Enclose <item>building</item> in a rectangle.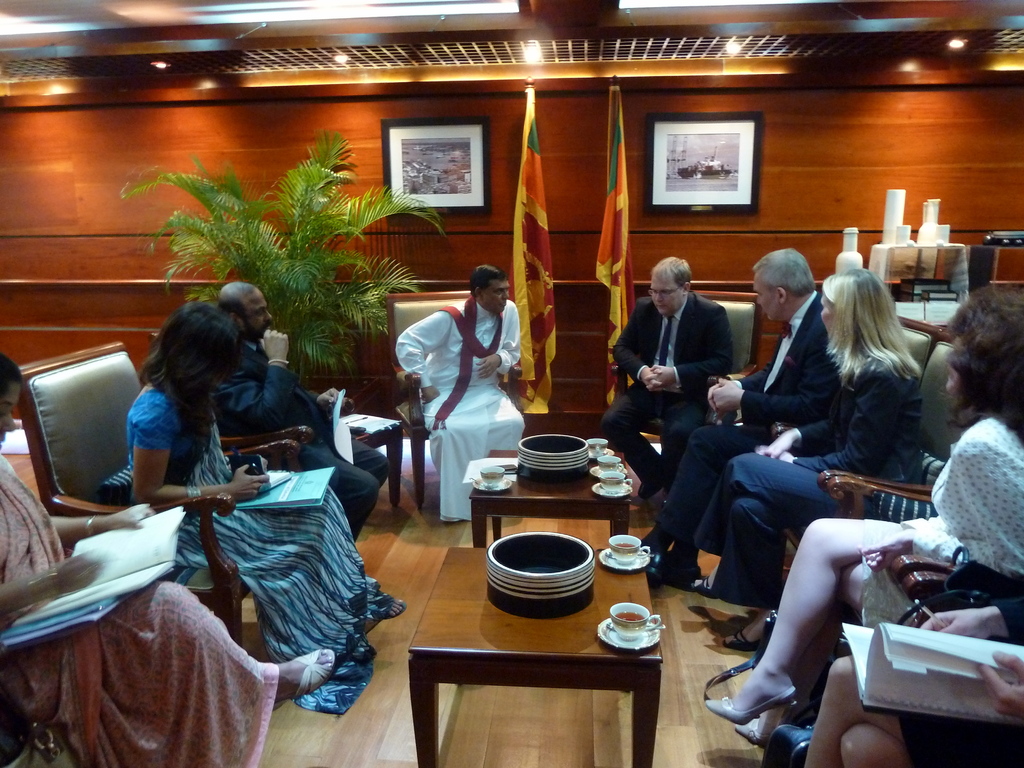
bbox=(0, 0, 1023, 767).
